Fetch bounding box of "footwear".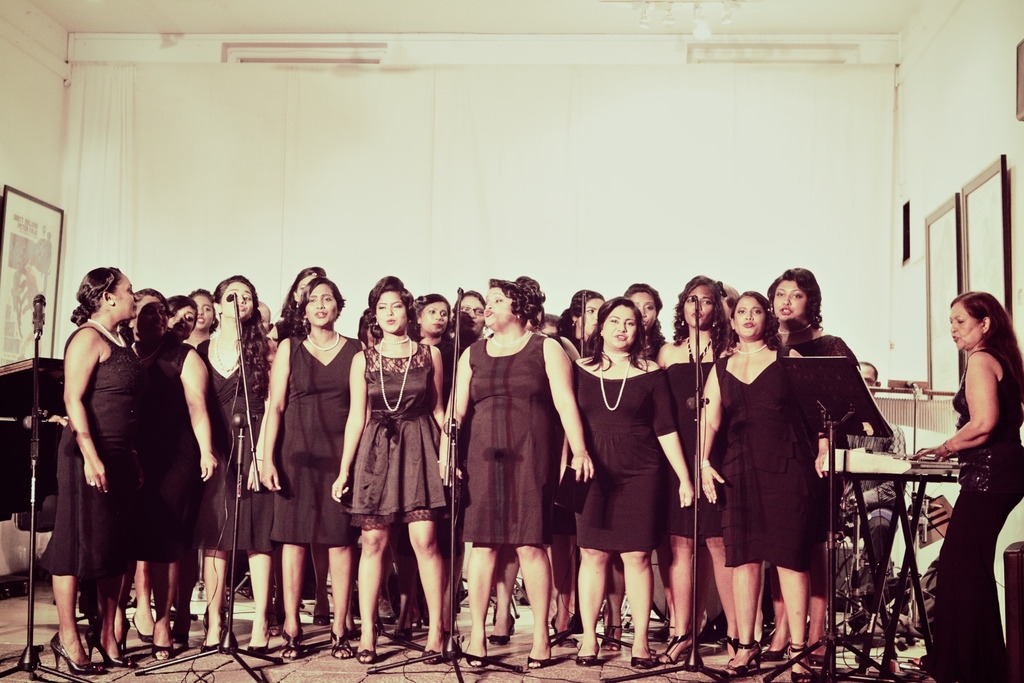
Bbox: (281, 625, 303, 662).
